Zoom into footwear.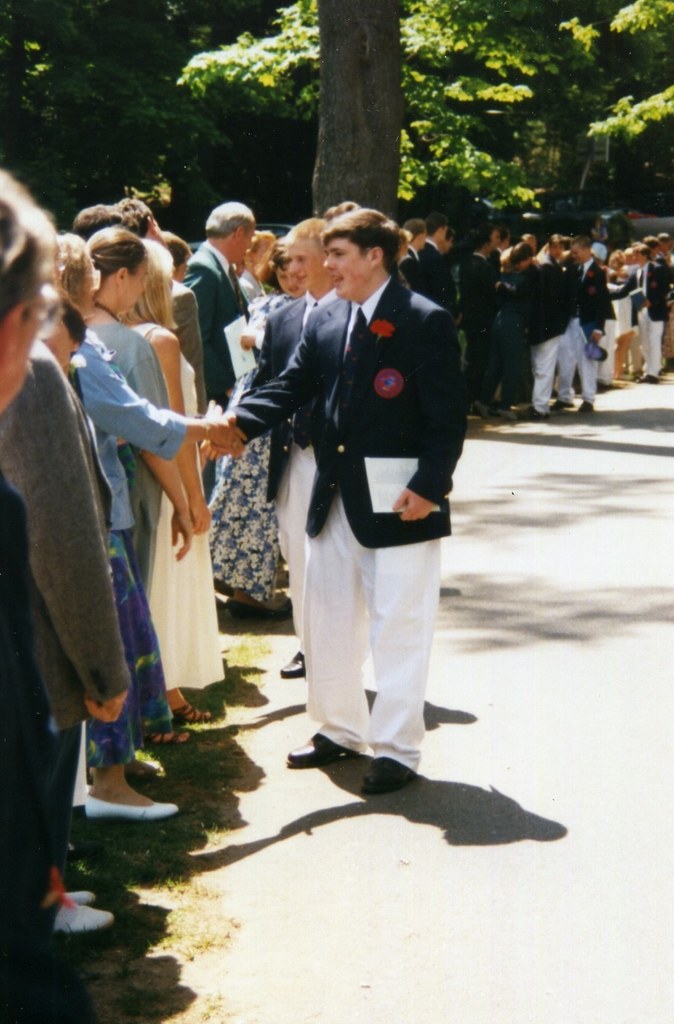
Zoom target: crop(62, 893, 92, 902).
